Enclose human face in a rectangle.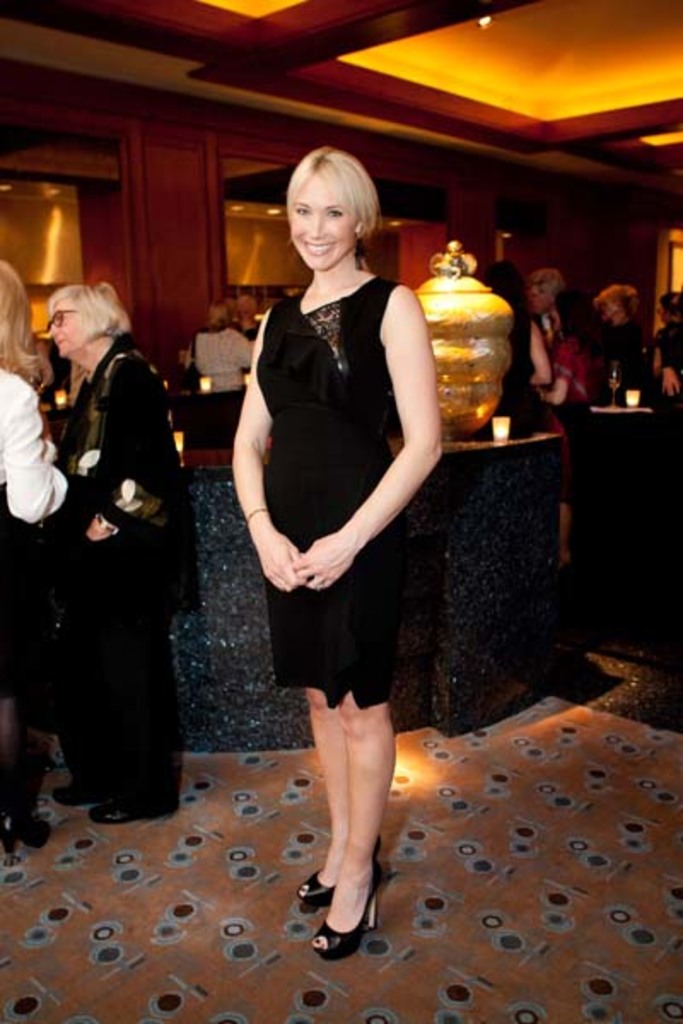
box(290, 167, 359, 265).
